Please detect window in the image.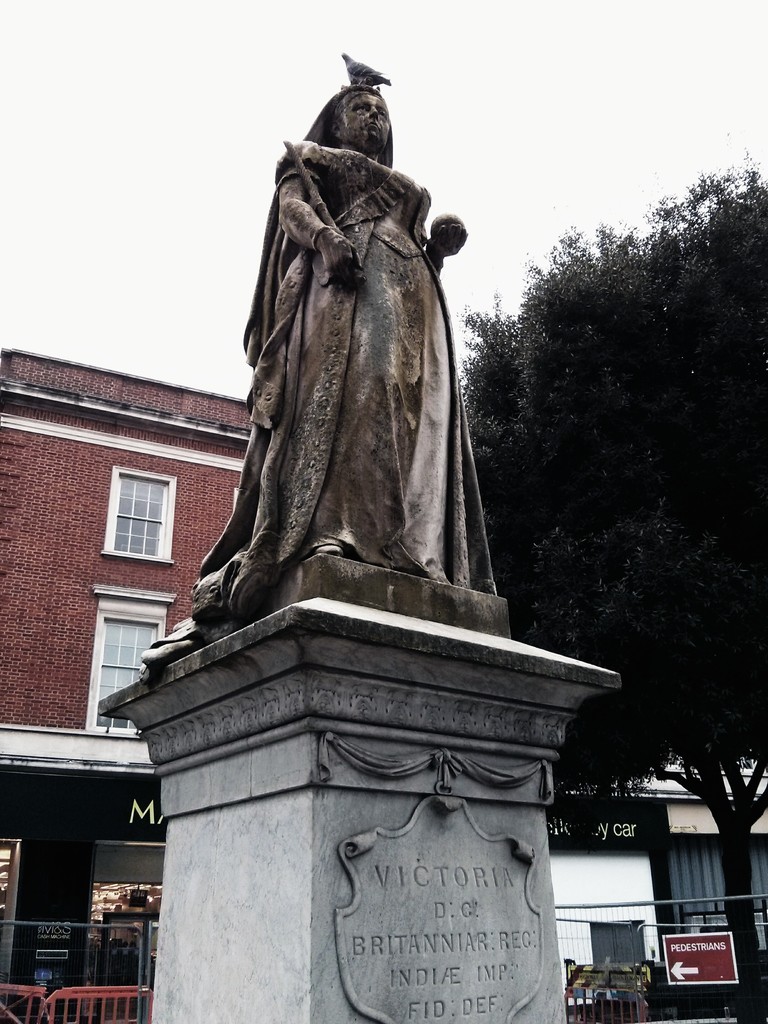
crop(90, 459, 175, 571).
